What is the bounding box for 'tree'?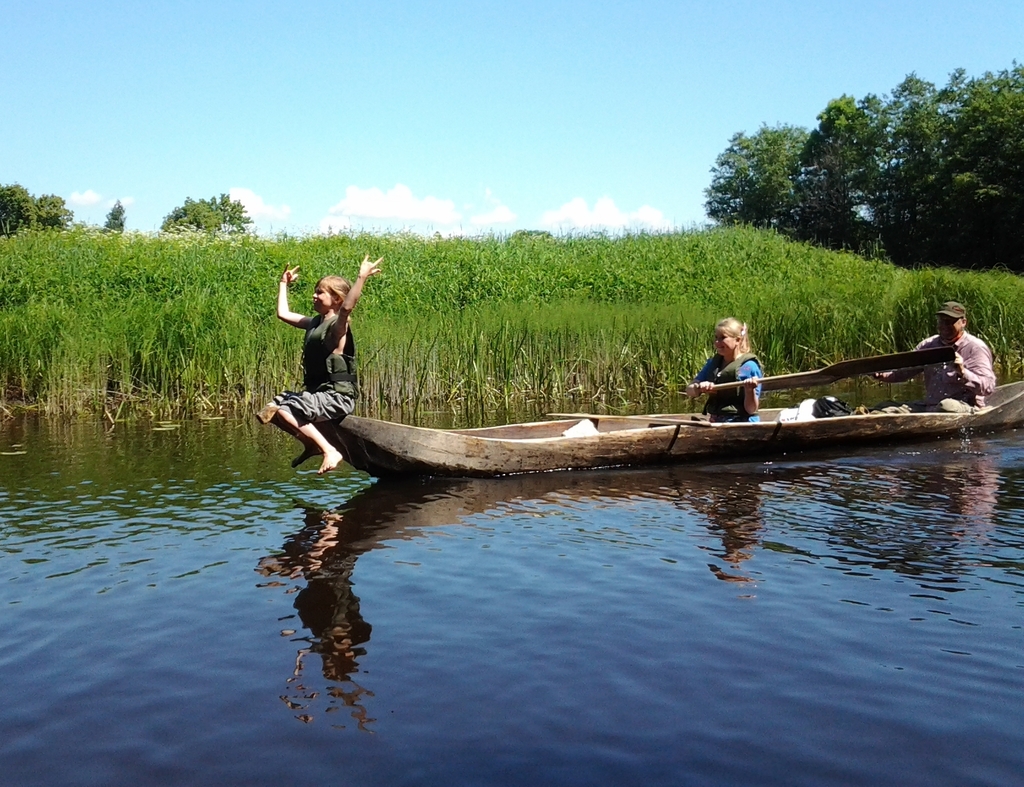
{"x1": 101, "y1": 202, "x2": 127, "y2": 232}.
